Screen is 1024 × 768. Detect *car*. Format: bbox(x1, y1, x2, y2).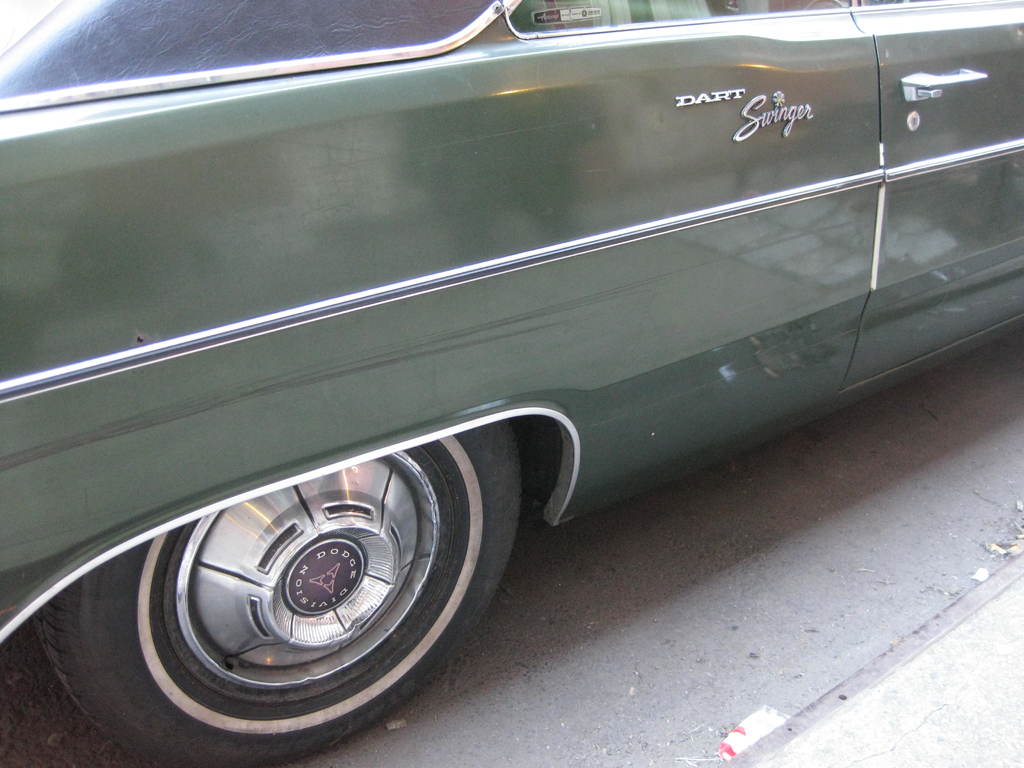
bbox(0, 2, 1023, 767).
